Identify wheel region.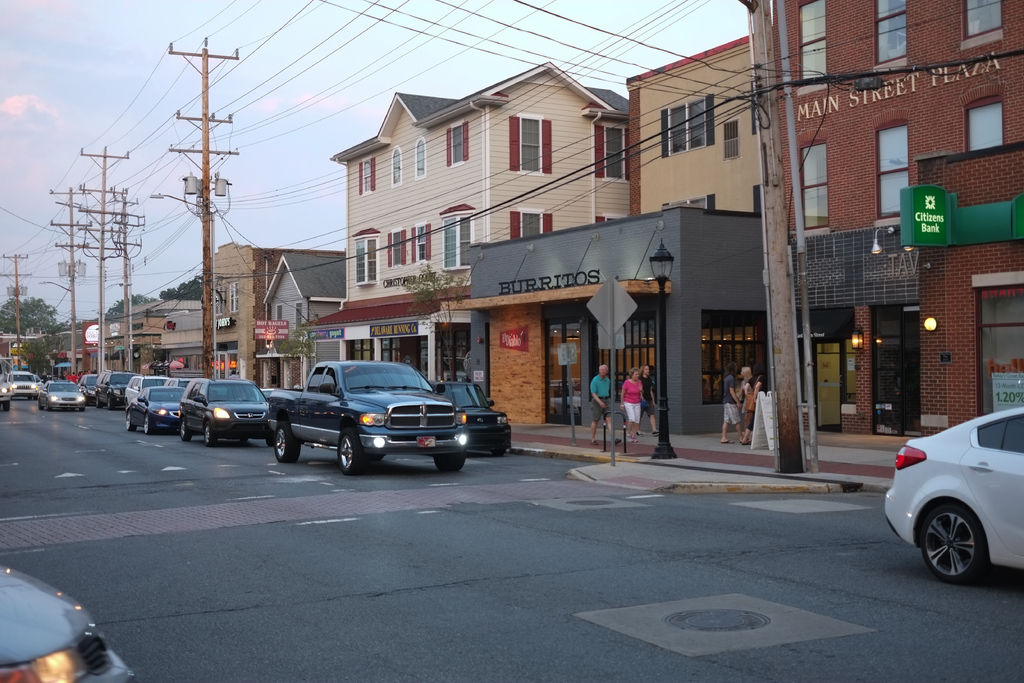
Region: 38,397,43,411.
